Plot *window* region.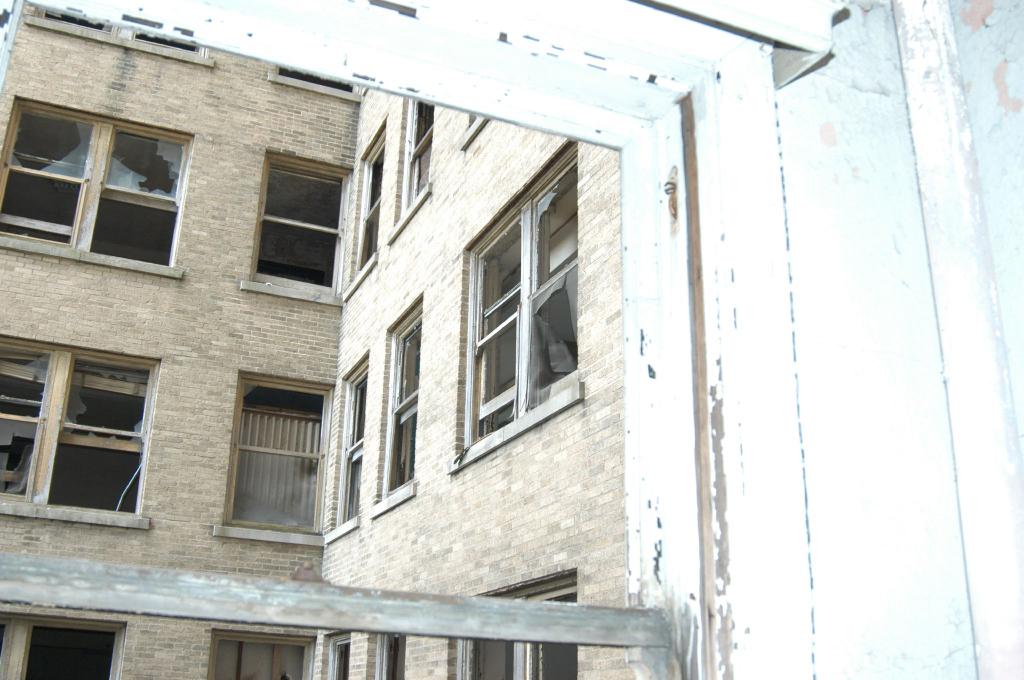
Plotted at (81, 131, 189, 266).
